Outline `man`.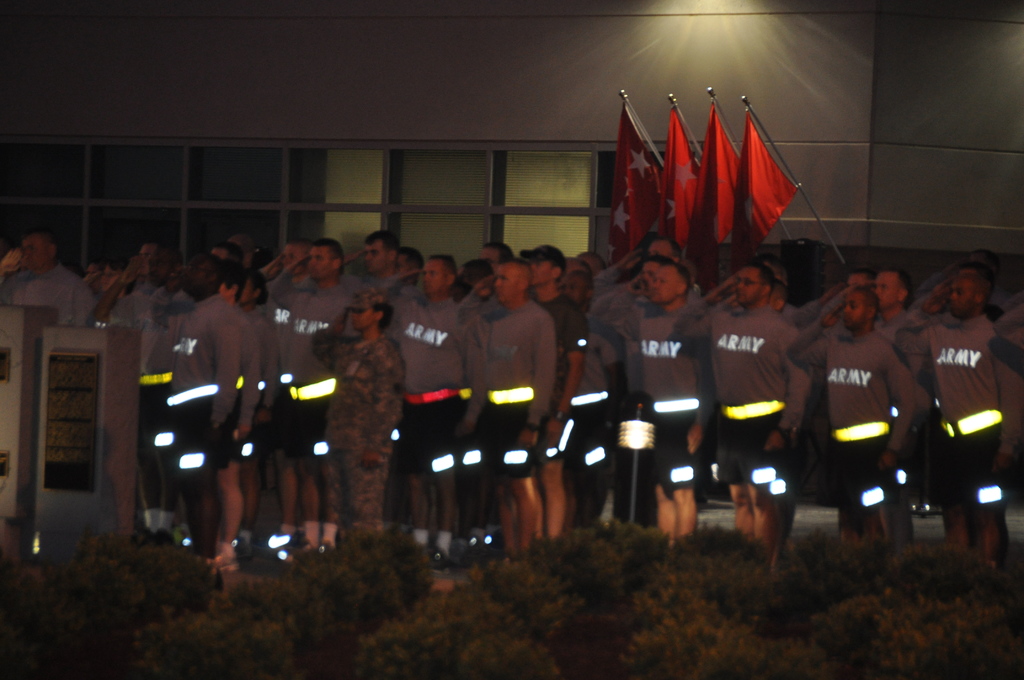
Outline: <box>868,268,924,373</box>.
